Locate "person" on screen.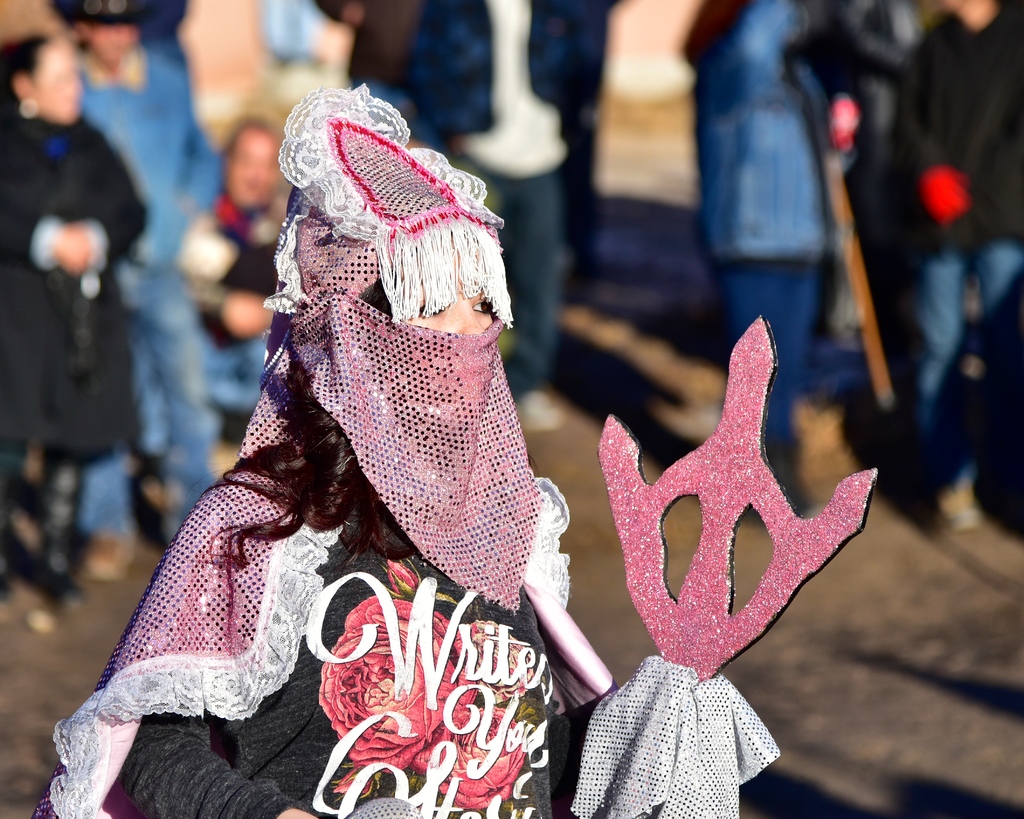
On screen at <bbox>0, 29, 156, 599</bbox>.
